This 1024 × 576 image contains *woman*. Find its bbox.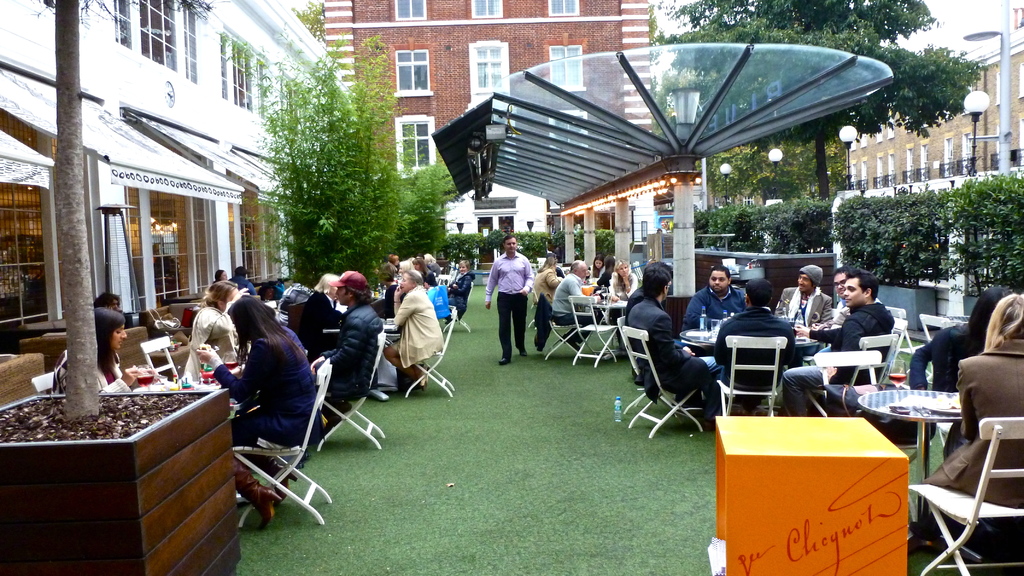
383/256/402/289.
